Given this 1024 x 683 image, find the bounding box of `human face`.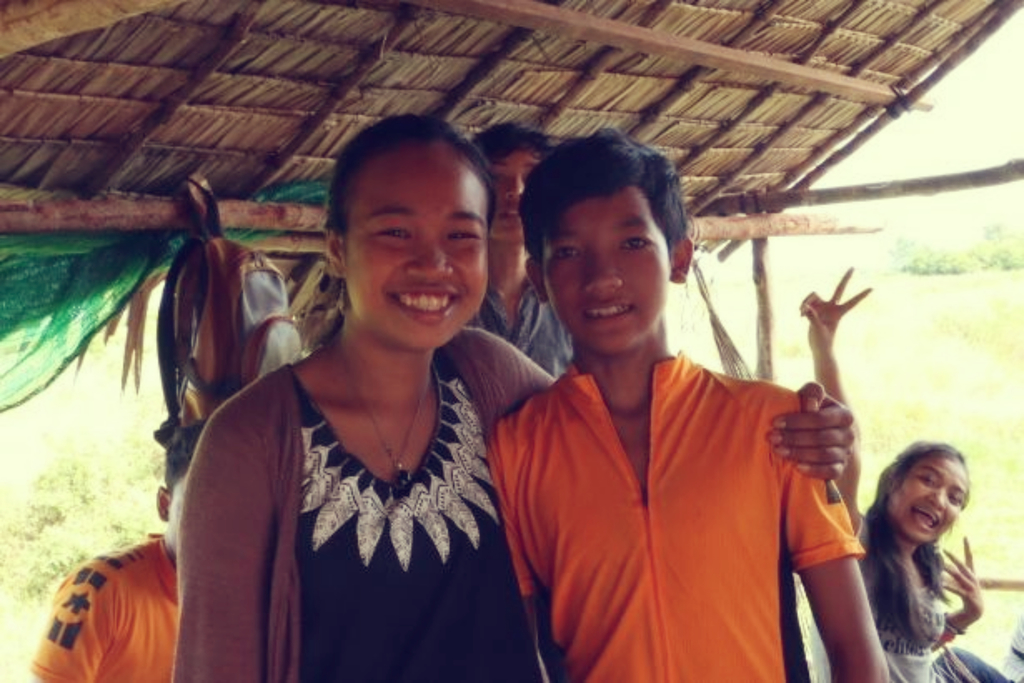
x1=541 y1=180 x2=672 y2=353.
